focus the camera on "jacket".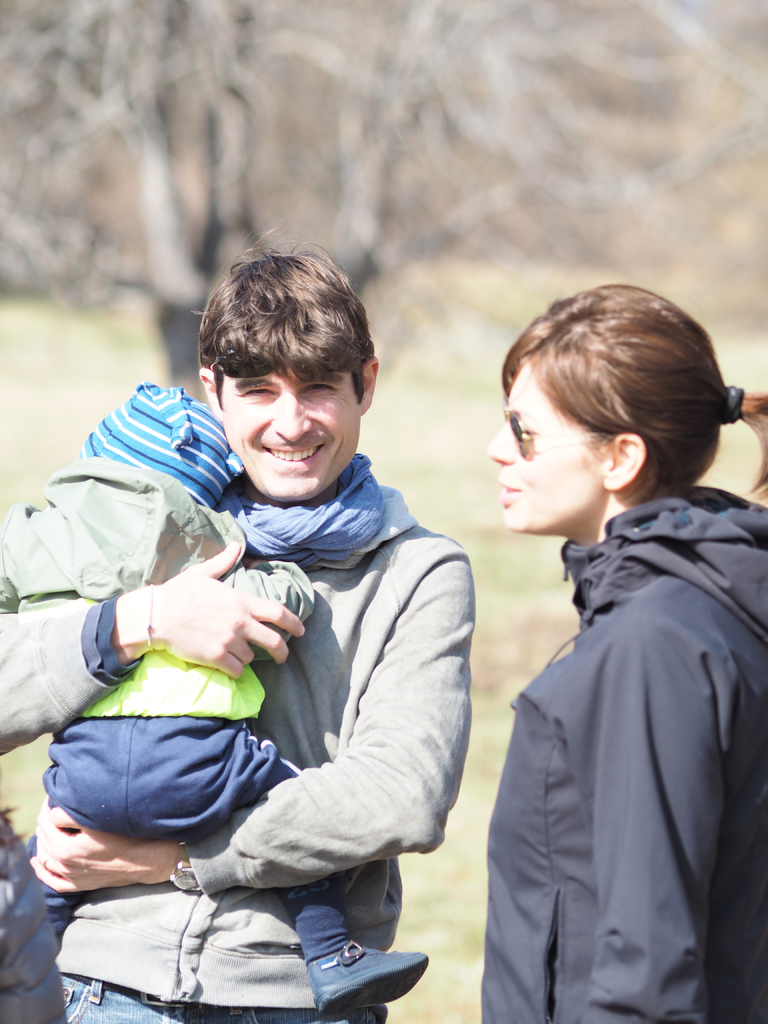
Focus region: (left=479, top=465, right=767, bottom=1023).
